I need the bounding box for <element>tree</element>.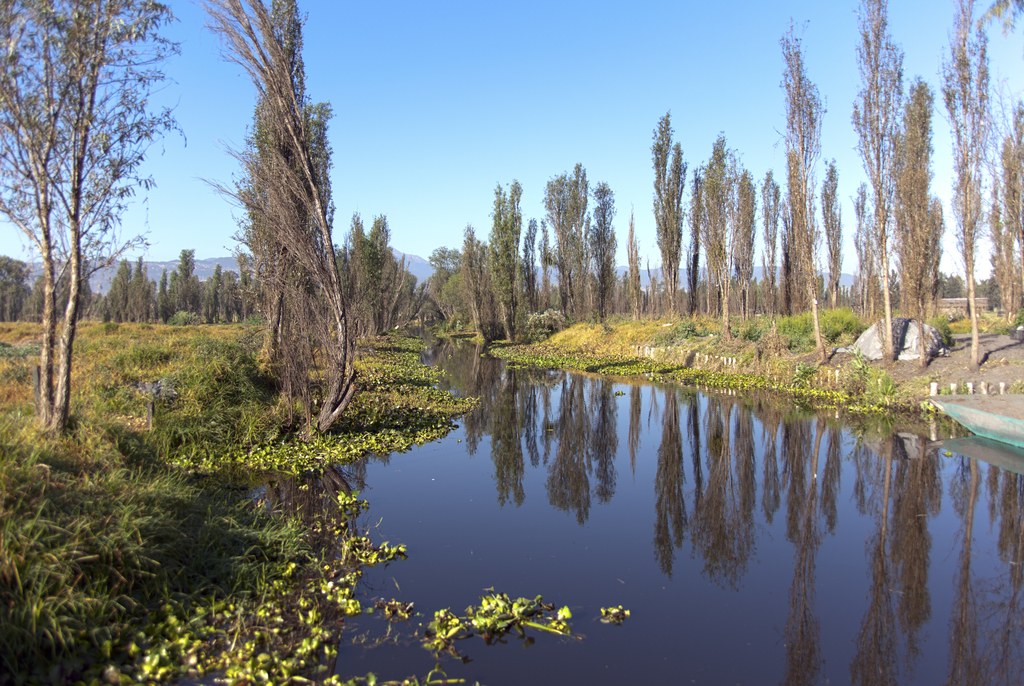
Here it is: bbox=[0, 0, 194, 449].
